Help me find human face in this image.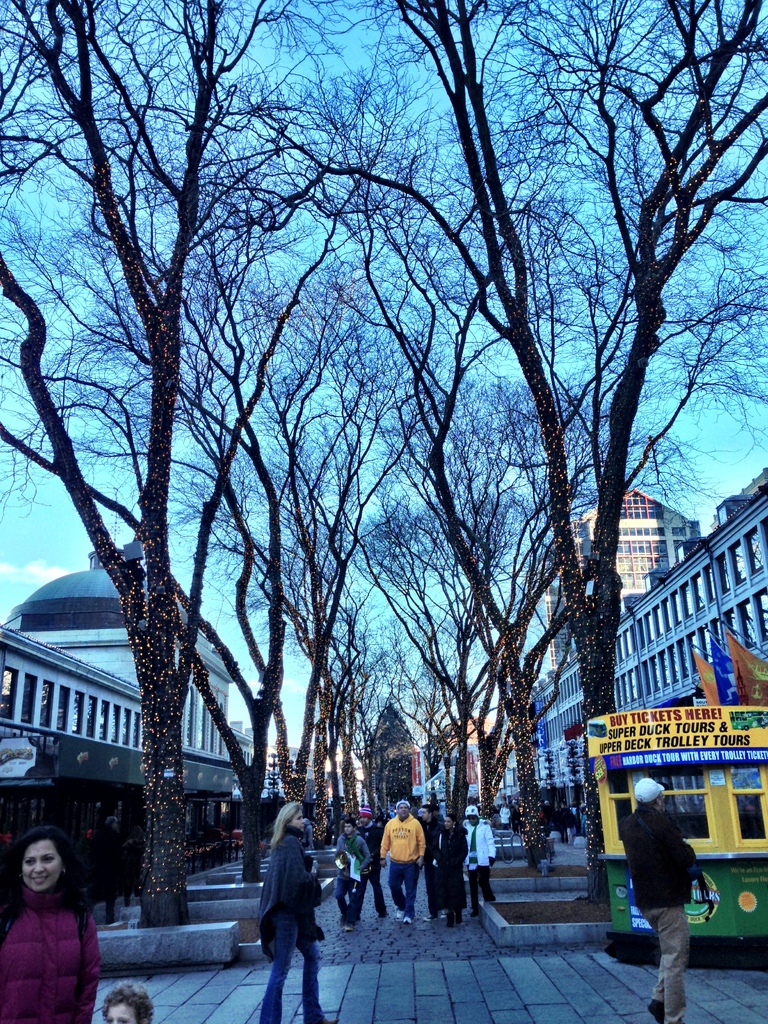
Found it: <box>440,809,456,833</box>.
